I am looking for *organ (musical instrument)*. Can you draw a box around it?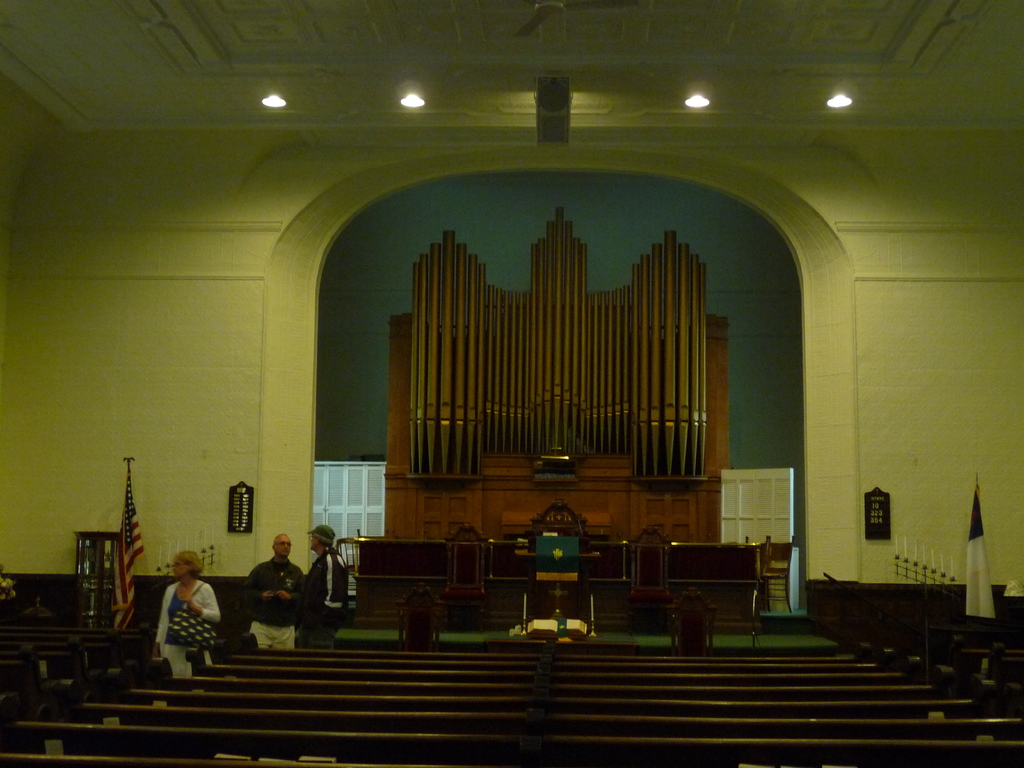
Sure, the bounding box is 344:203:740:550.
